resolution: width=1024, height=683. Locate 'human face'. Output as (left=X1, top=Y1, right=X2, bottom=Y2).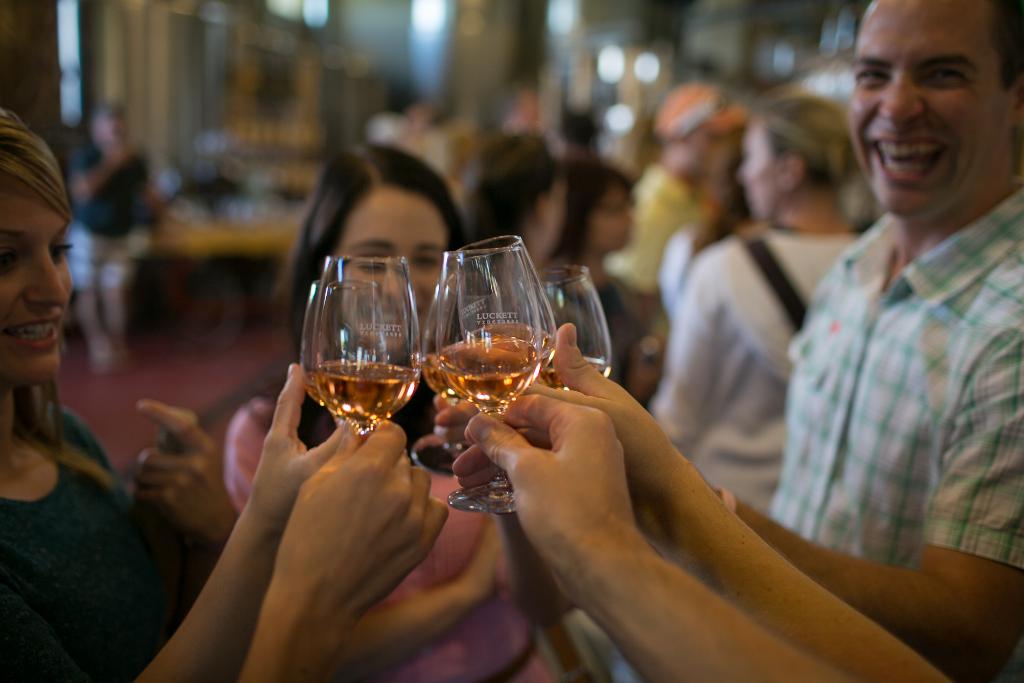
(left=585, top=178, right=637, bottom=253).
